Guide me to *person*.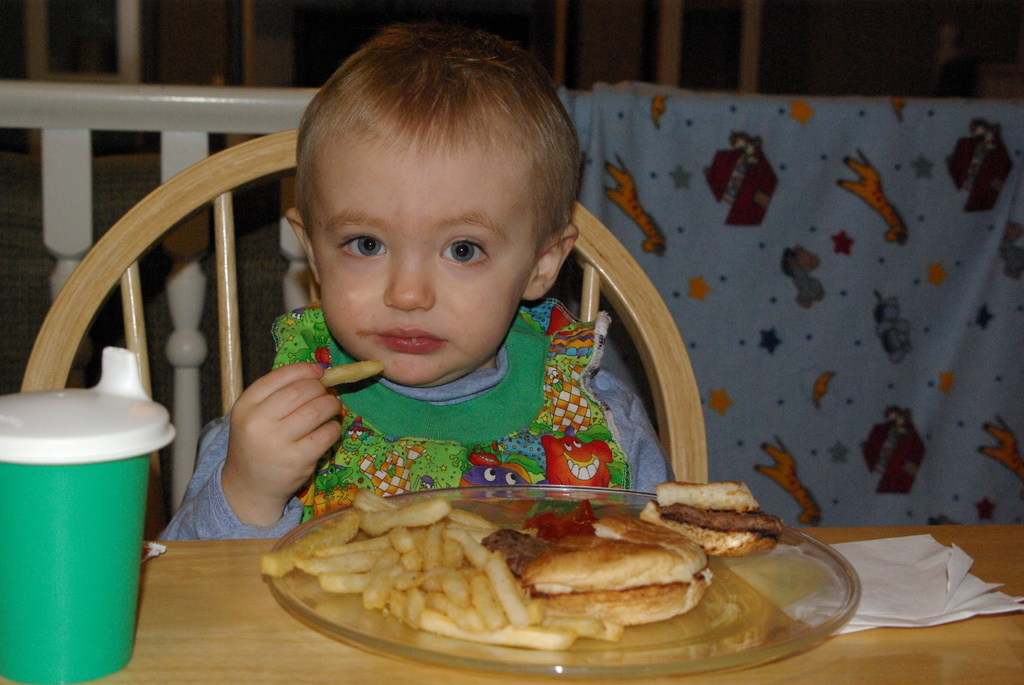
Guidance: detection(147, 21, 676, 538).
